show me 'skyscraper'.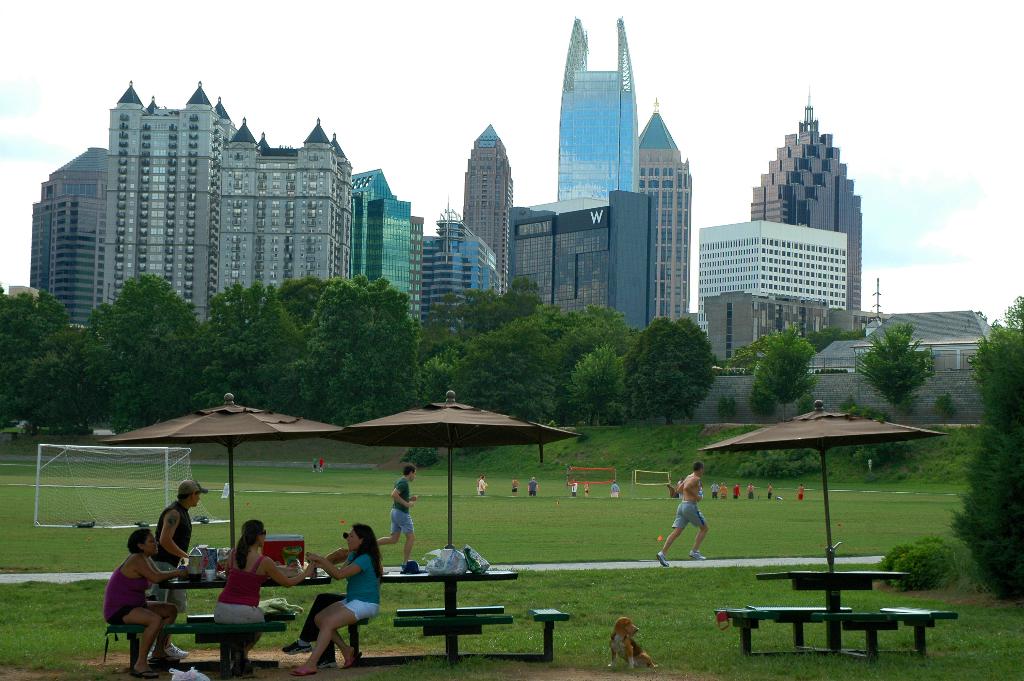
'skyscraper' is here: <bbox>28, 78, 419, 366</bbox>.
